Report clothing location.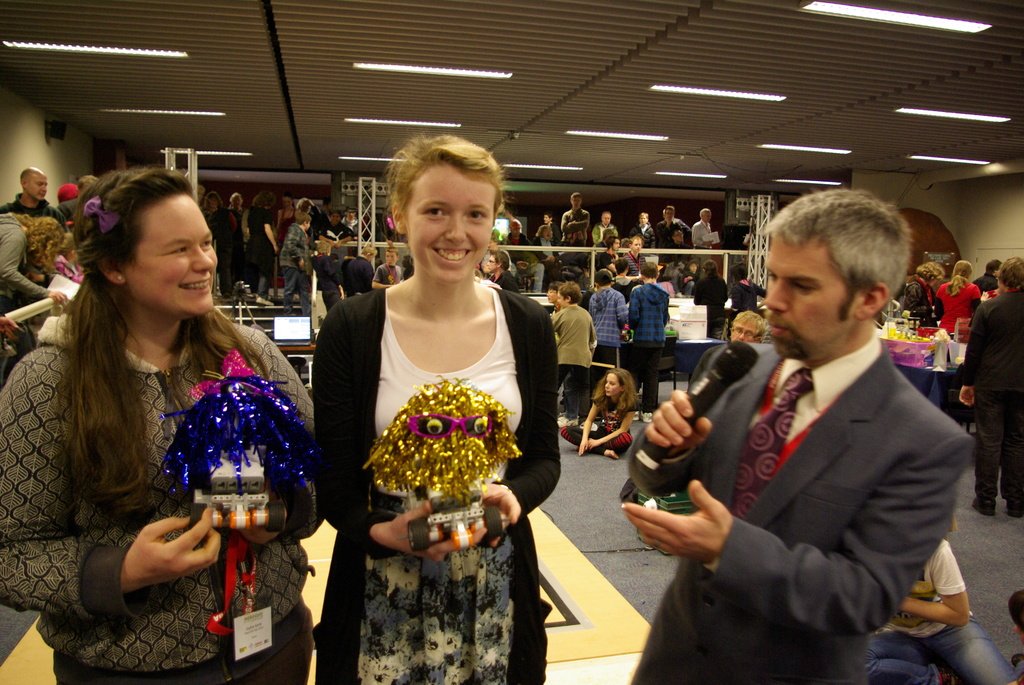
Report: Rect(0, 196, 67, 230).
